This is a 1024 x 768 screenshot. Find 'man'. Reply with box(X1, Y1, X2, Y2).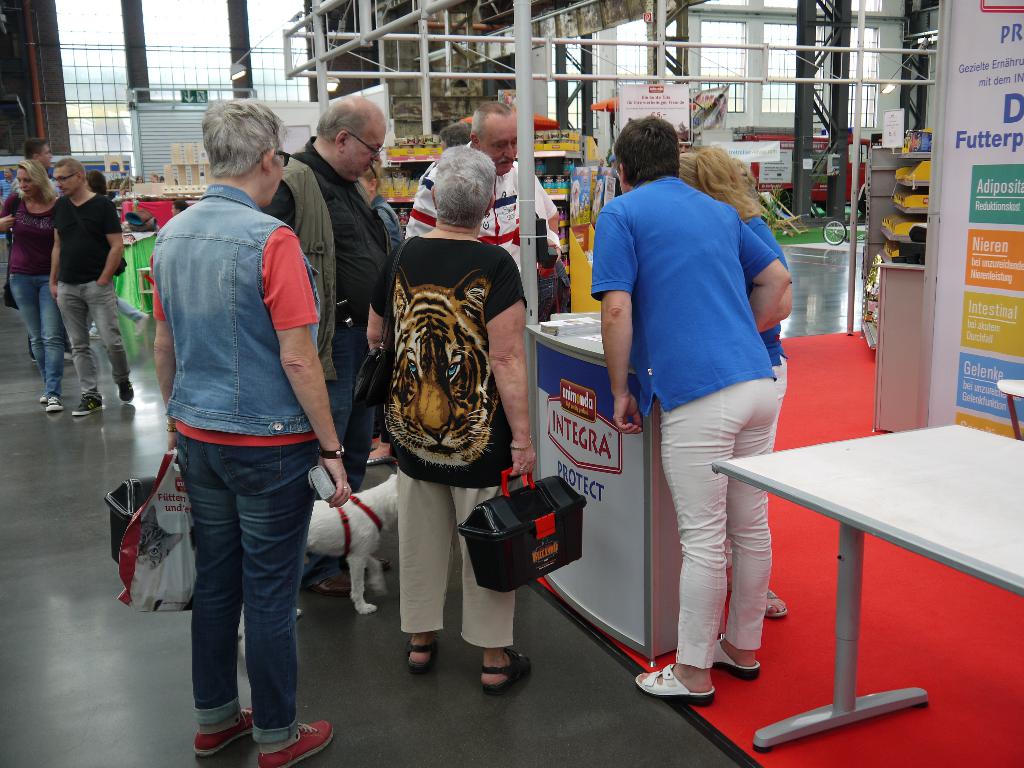
box(438, 118, 574, 321).
